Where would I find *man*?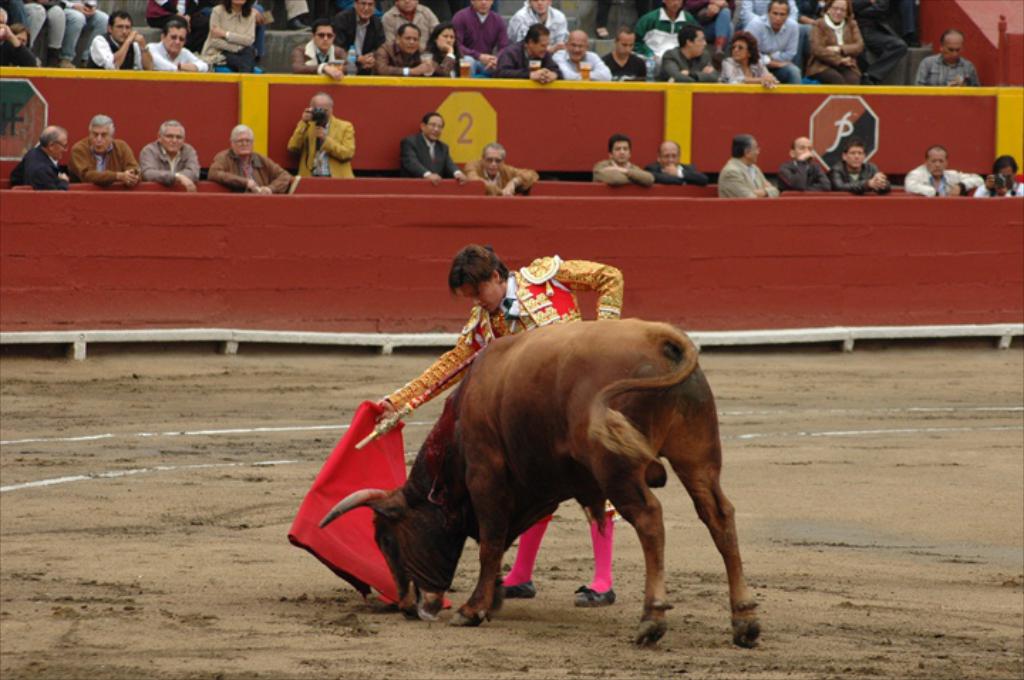
At box=[914, 30, 980, 85].
